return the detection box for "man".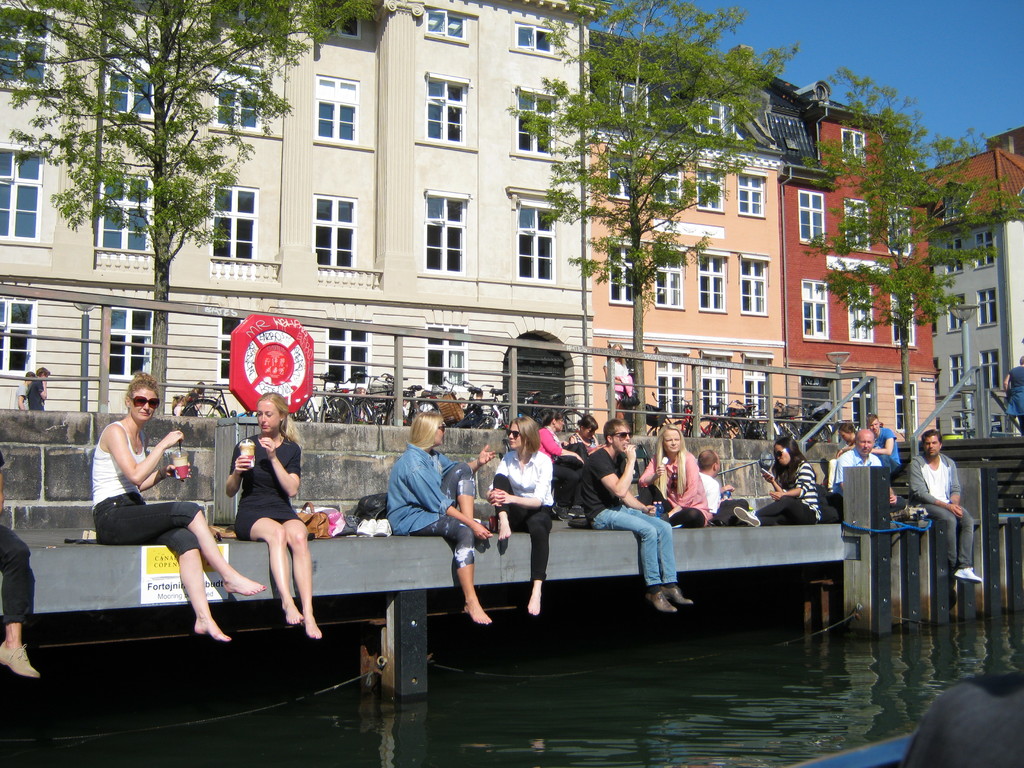
left=906, top=428, right=982, bottom=584.
